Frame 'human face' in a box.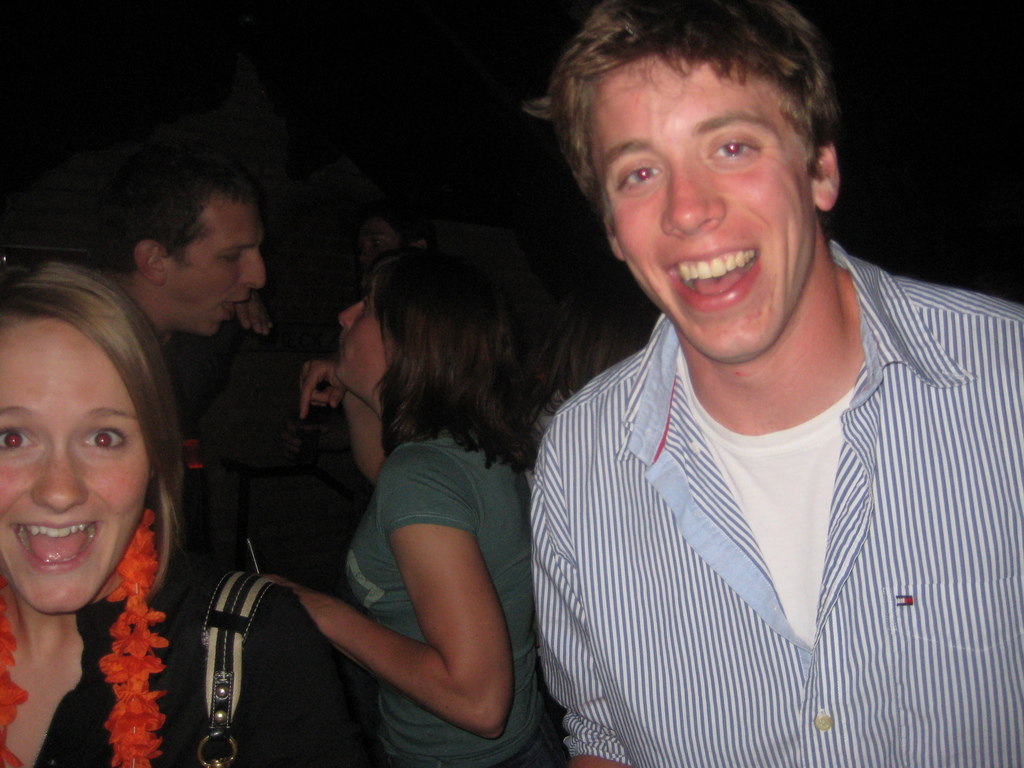
bbox=(166, 194, 268, 338).
